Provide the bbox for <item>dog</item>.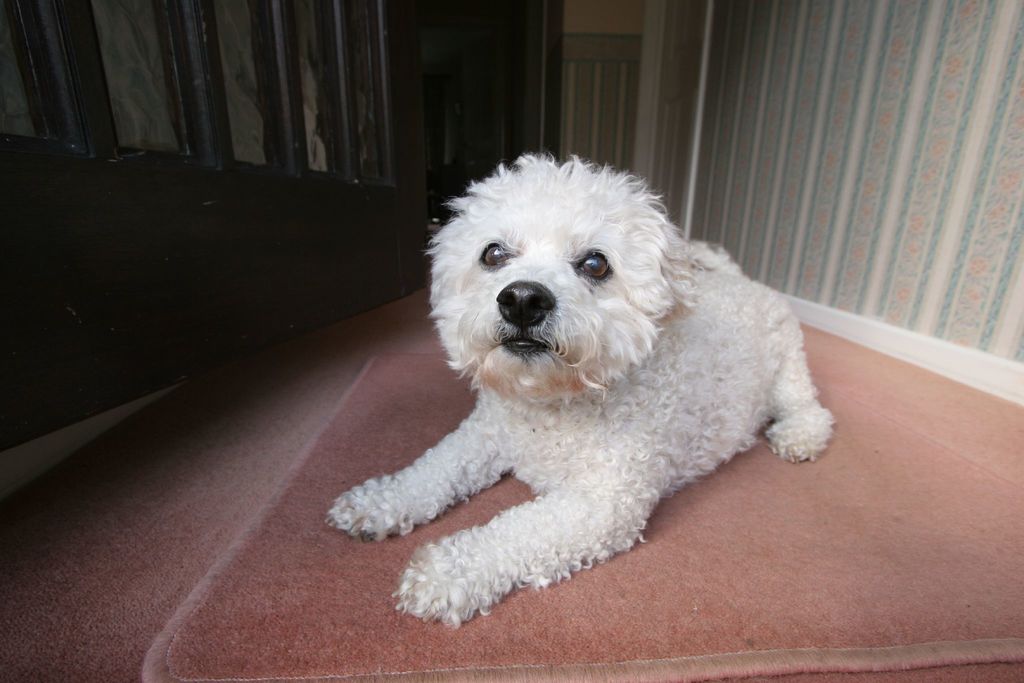
(x1=324, y1=151, x2=833, y2=628).
